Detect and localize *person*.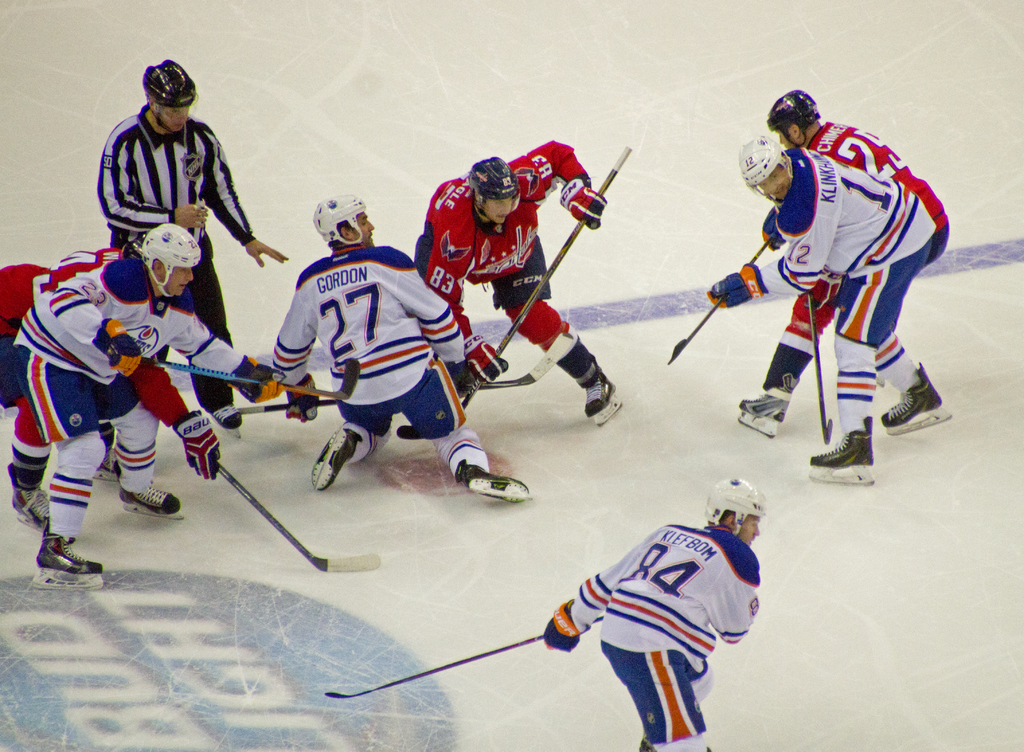
Localized at left=0, top=232, right=222, bottom=532.
